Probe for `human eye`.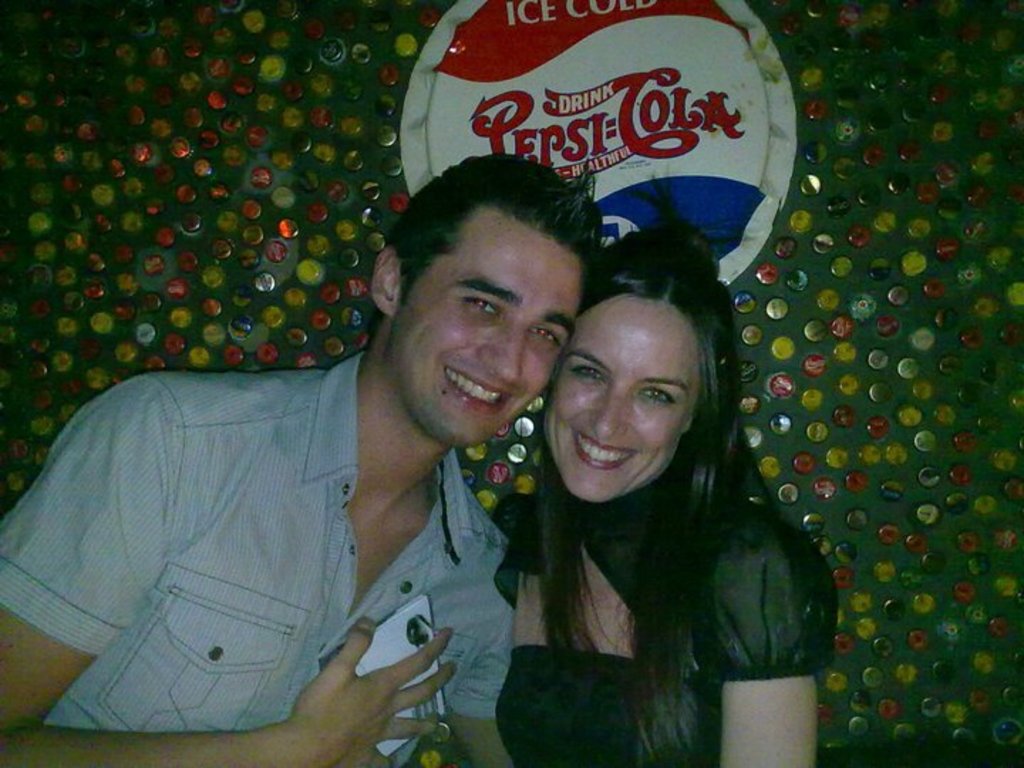
Probe result: left=634, top=383, right=676, bottom=407.
